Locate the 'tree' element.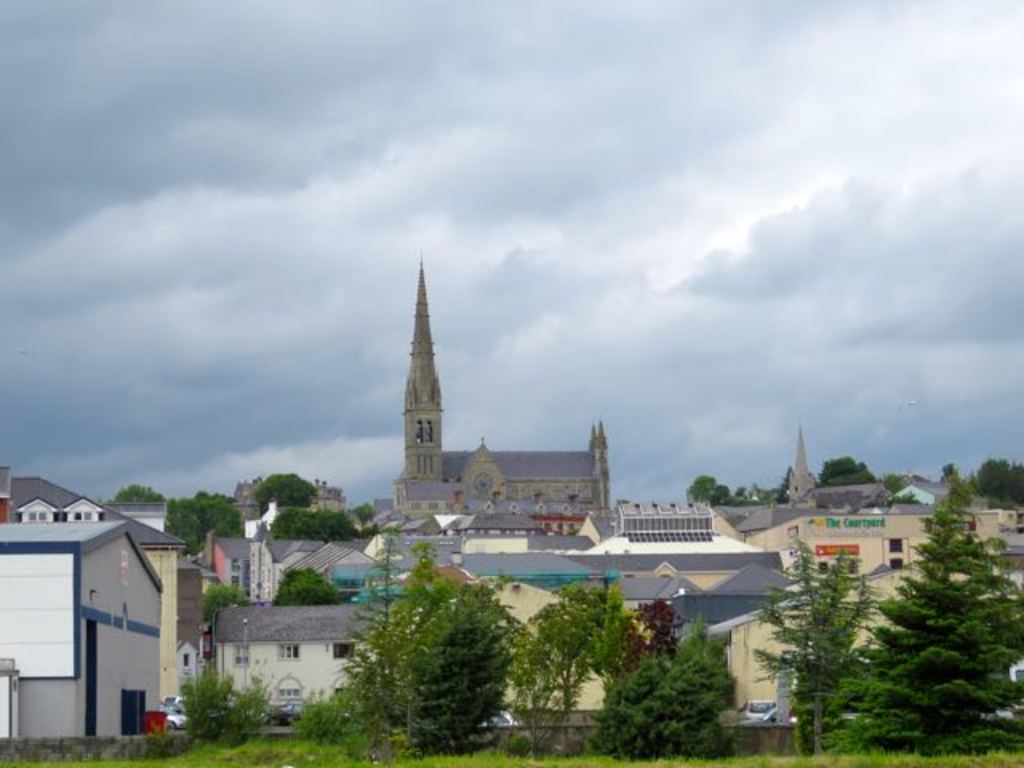
Element bbox: region(746, 534, 869, 758).
